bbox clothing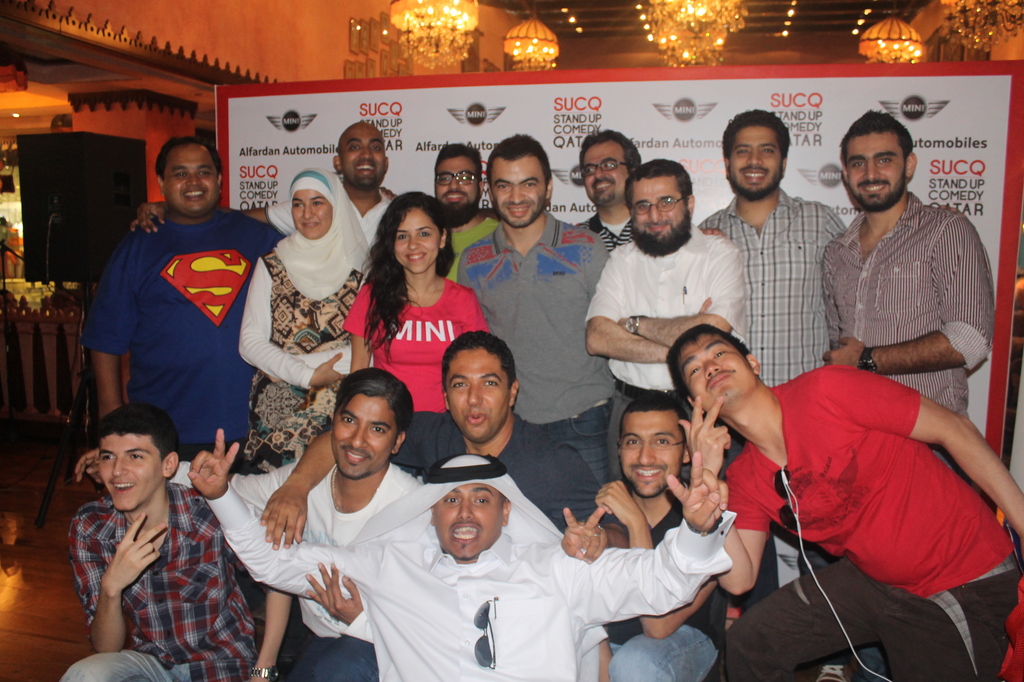
box(710, 364, 1023, 681)
